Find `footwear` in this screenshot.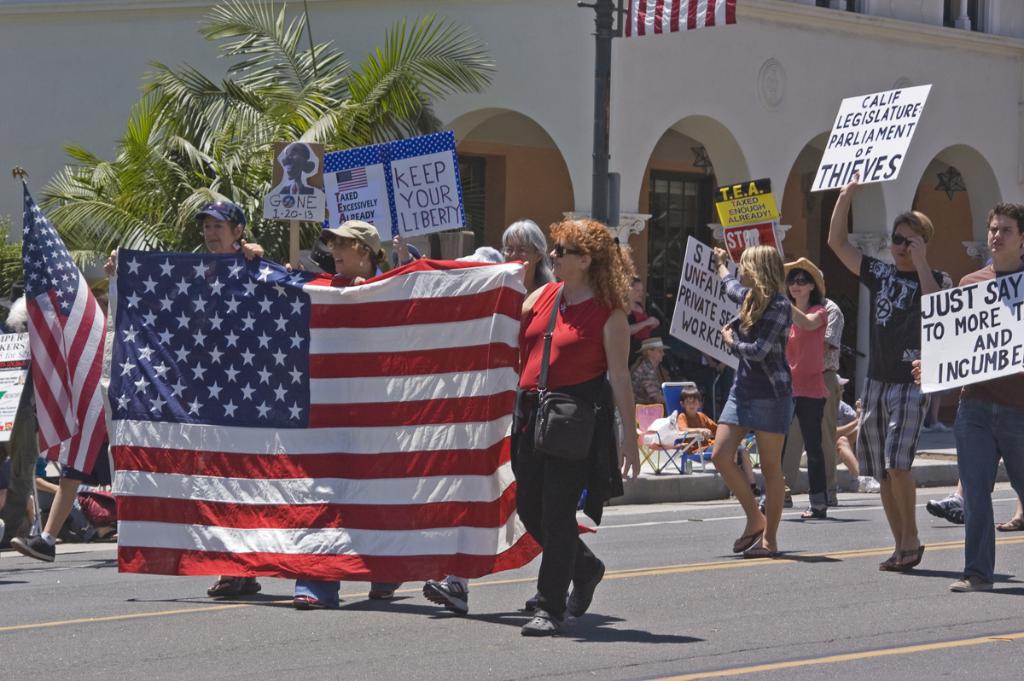
The bounding box for `footwear` is [926, 492, 968, 524].
